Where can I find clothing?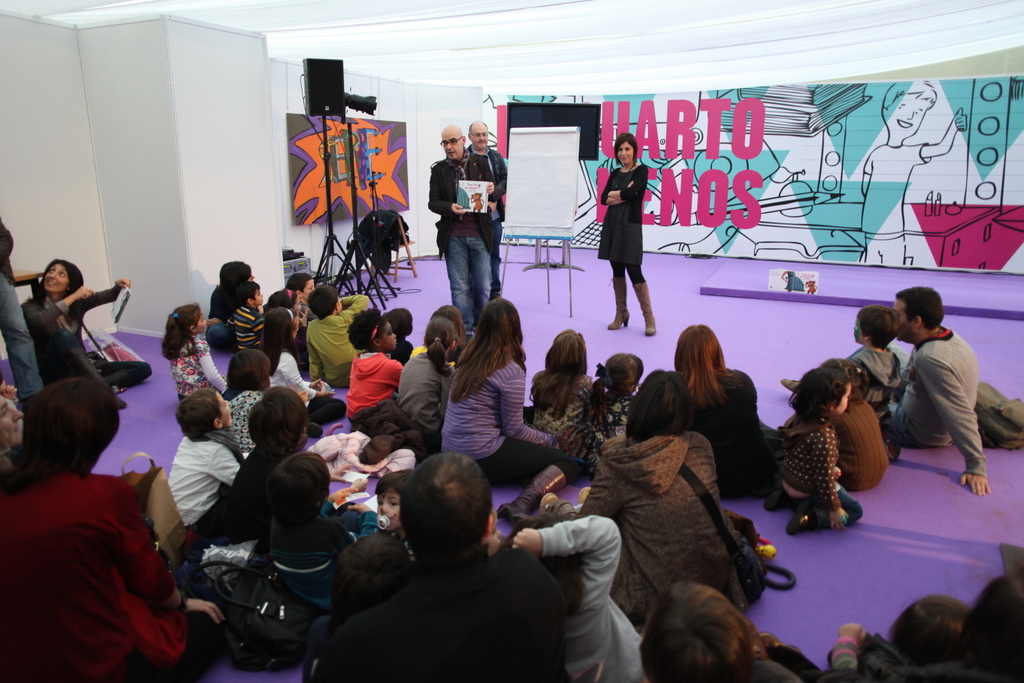
You can find it at rect(209, 280, 239, 345).
